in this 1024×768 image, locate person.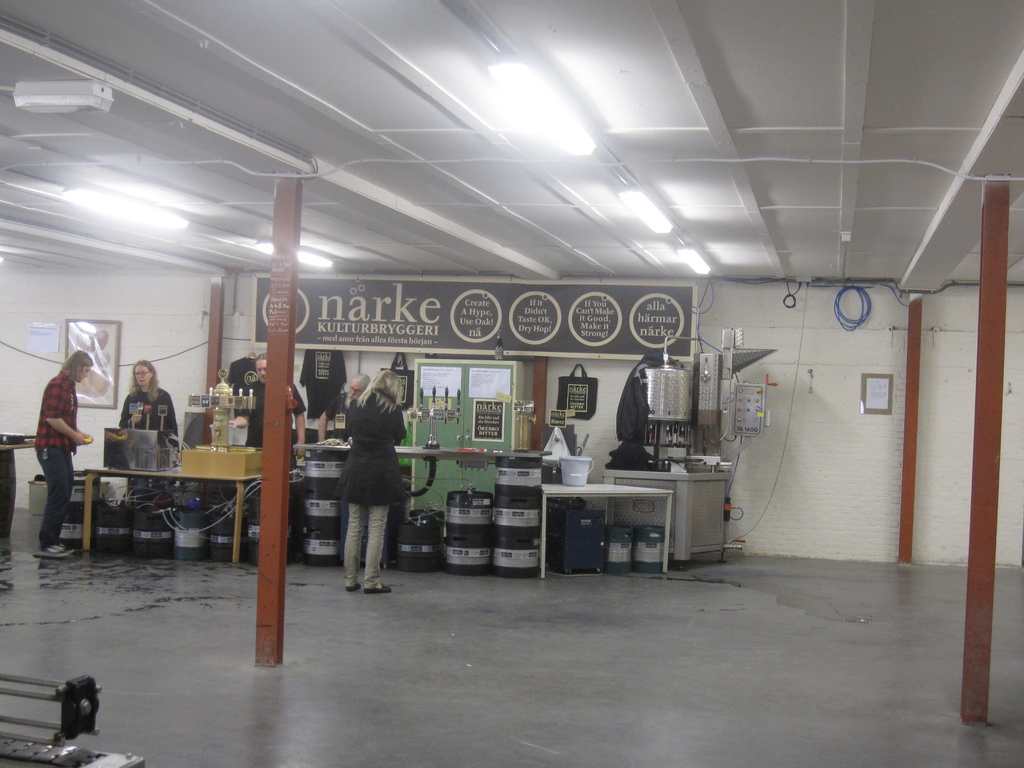
Bounding box: 31/355/93/556.
